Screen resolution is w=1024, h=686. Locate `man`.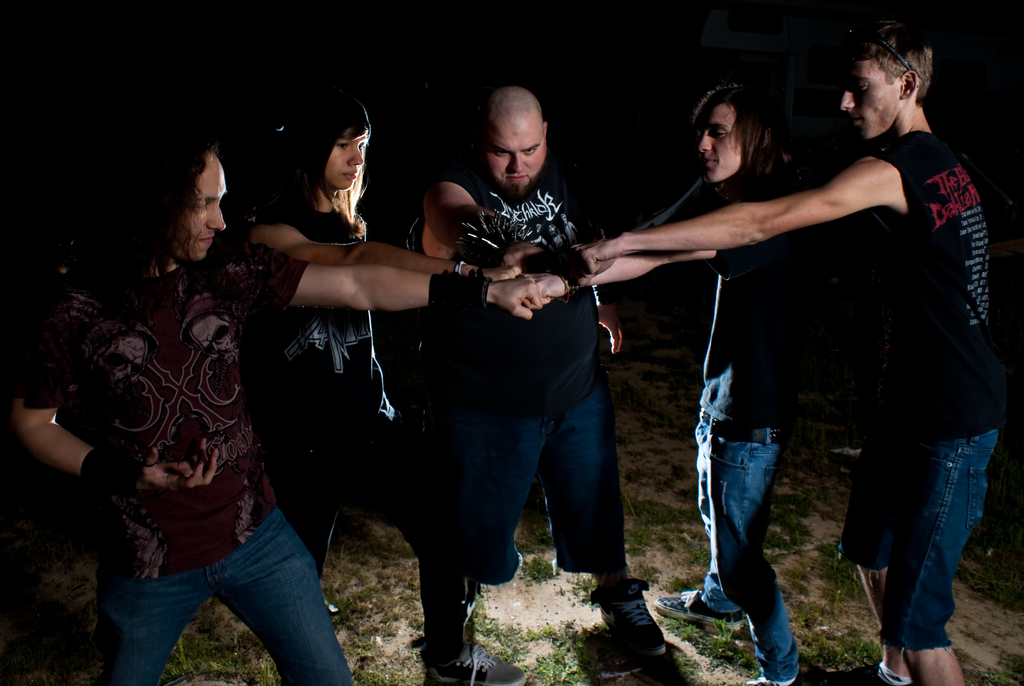
detection(509, 87, 805, 685).
